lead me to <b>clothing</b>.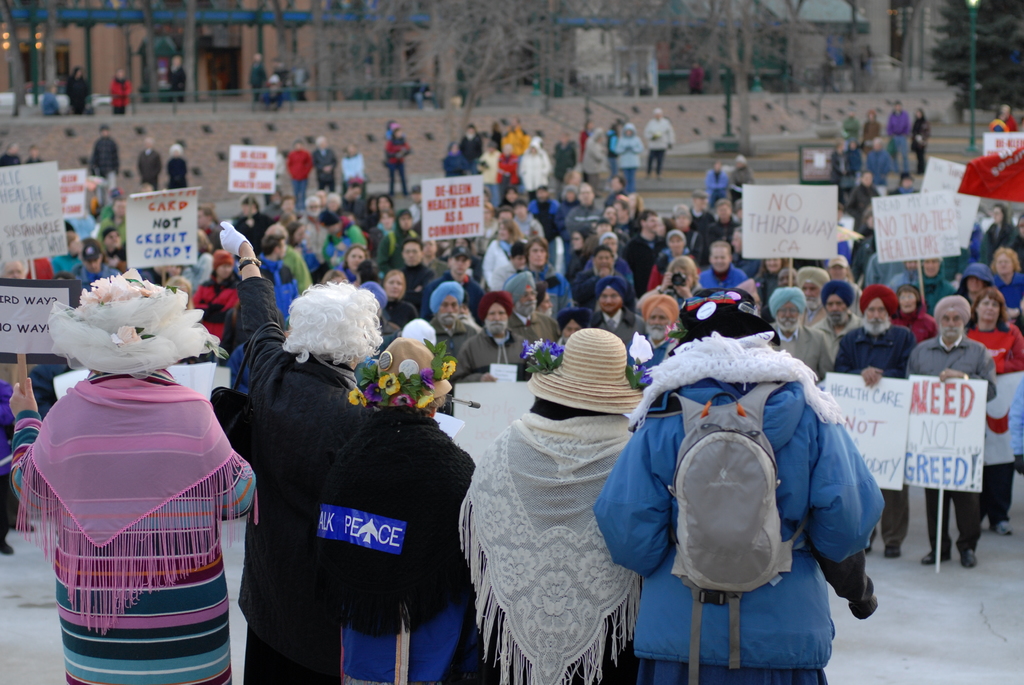
Lead to x1=464, y1=331, x2=669, y2=675.
